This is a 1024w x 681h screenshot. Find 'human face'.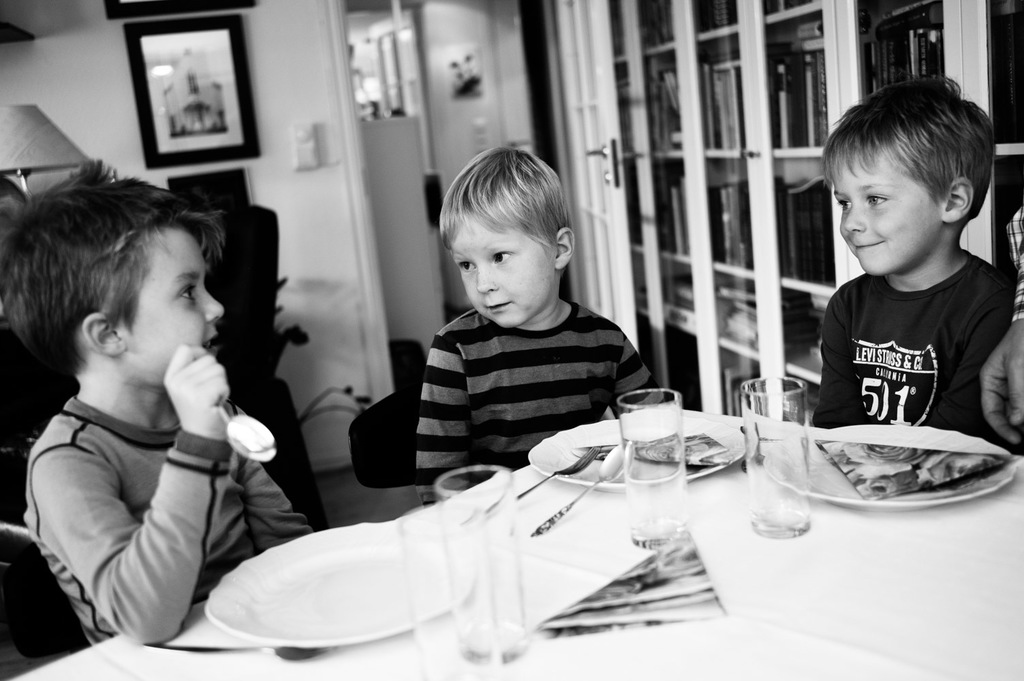
Bounding box: {"left": 839, "top": 158, "right": 949, "bottom": 268}.
